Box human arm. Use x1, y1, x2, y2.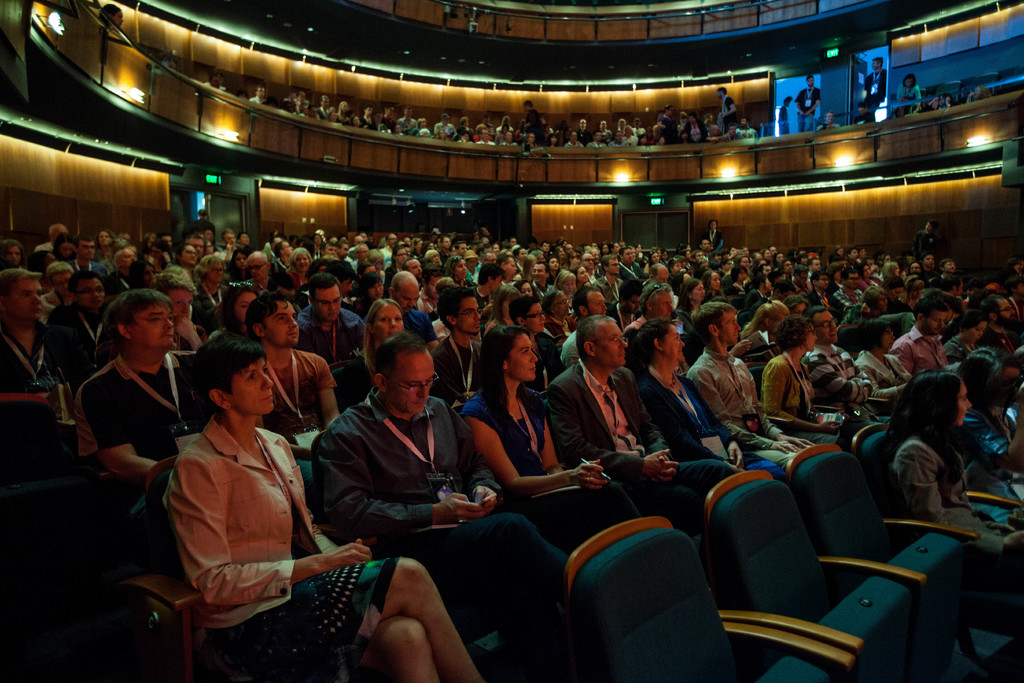
744, 366, 817, 454.
